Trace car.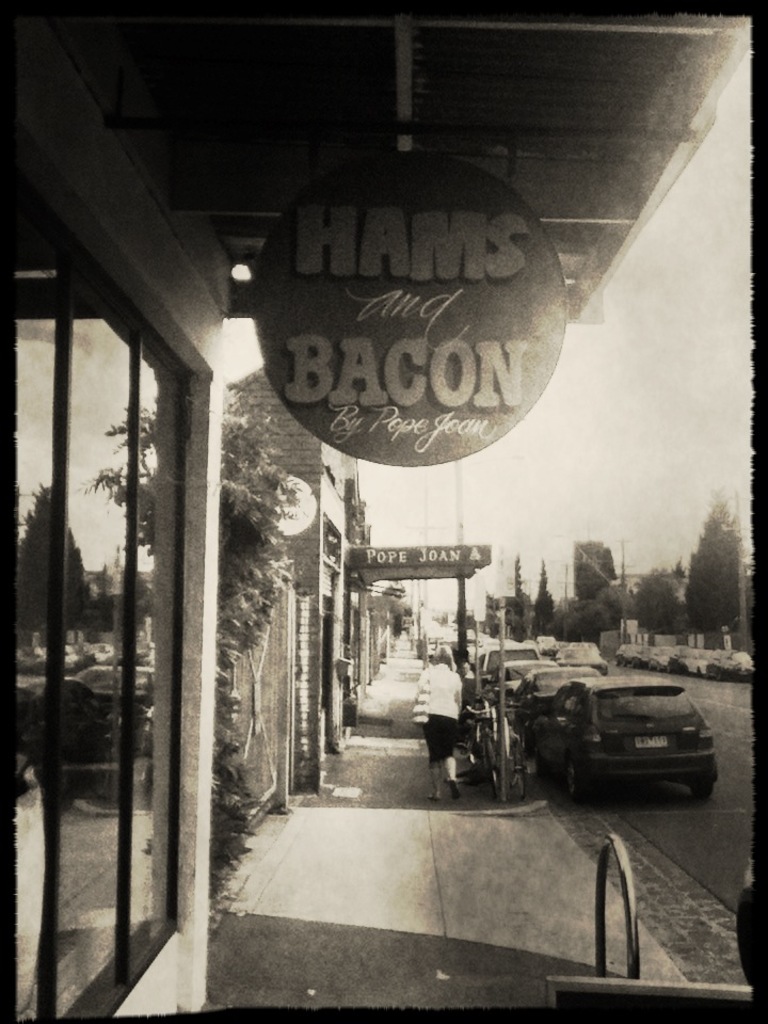
Traced to x1=498 y1=656 x2=570 y2=704.
